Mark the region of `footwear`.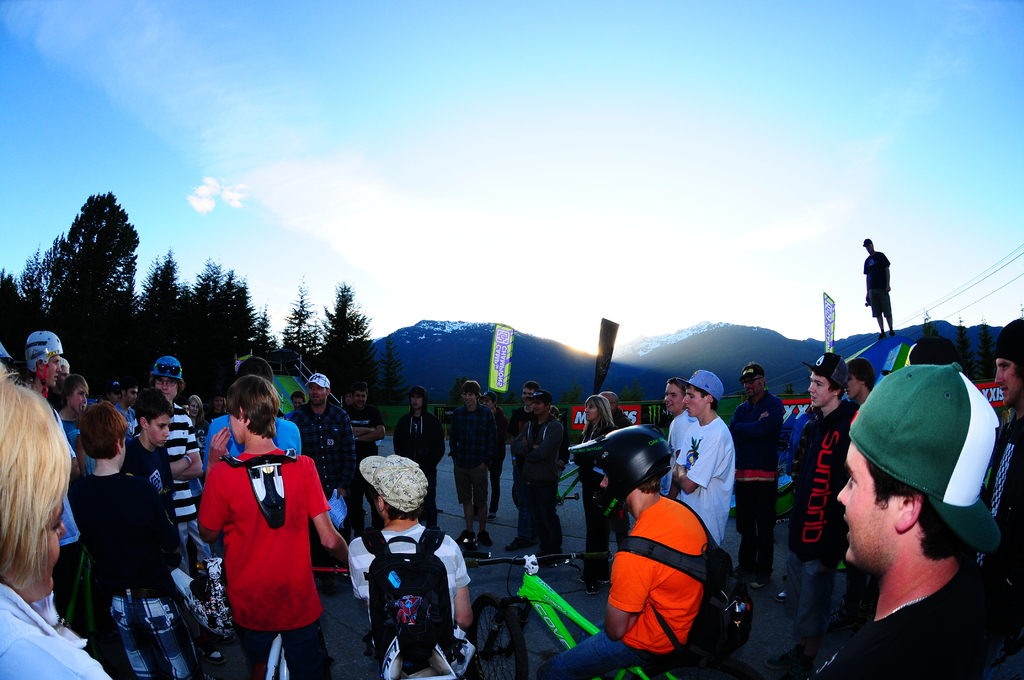
Region: {"x1": 745, "y1": 574, "x2": 765, "y2": 590}.
